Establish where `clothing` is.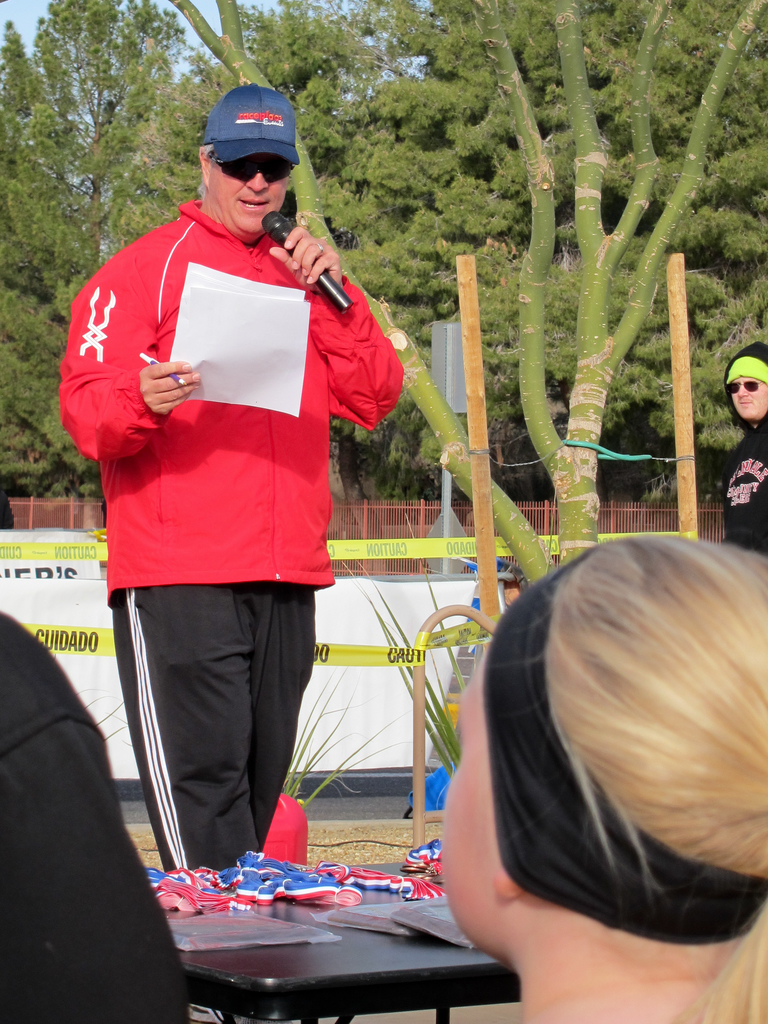
Established at region(721, 340, 767, 563).
